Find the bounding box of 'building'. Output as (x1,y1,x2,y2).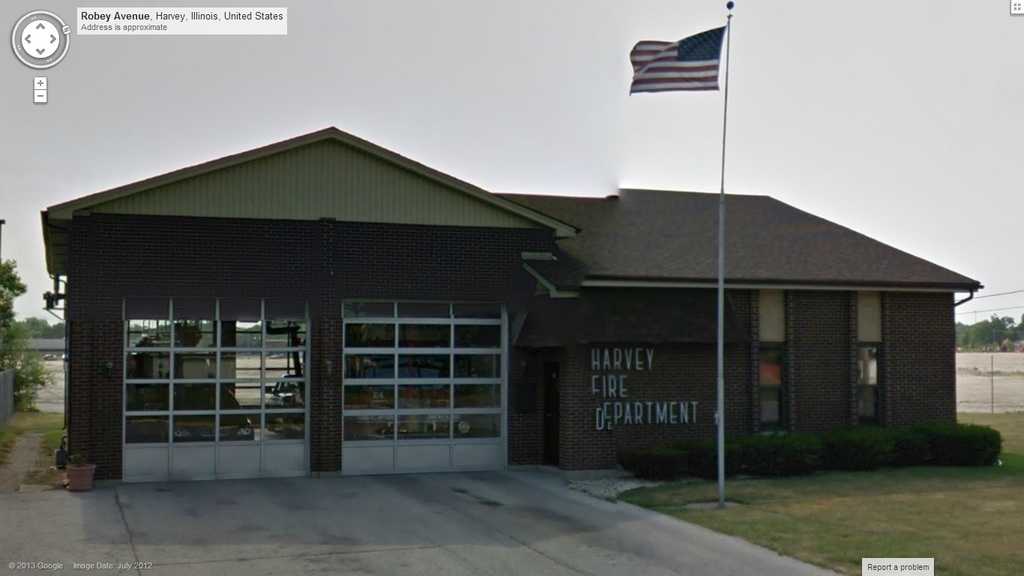
(40,124,984,482).
